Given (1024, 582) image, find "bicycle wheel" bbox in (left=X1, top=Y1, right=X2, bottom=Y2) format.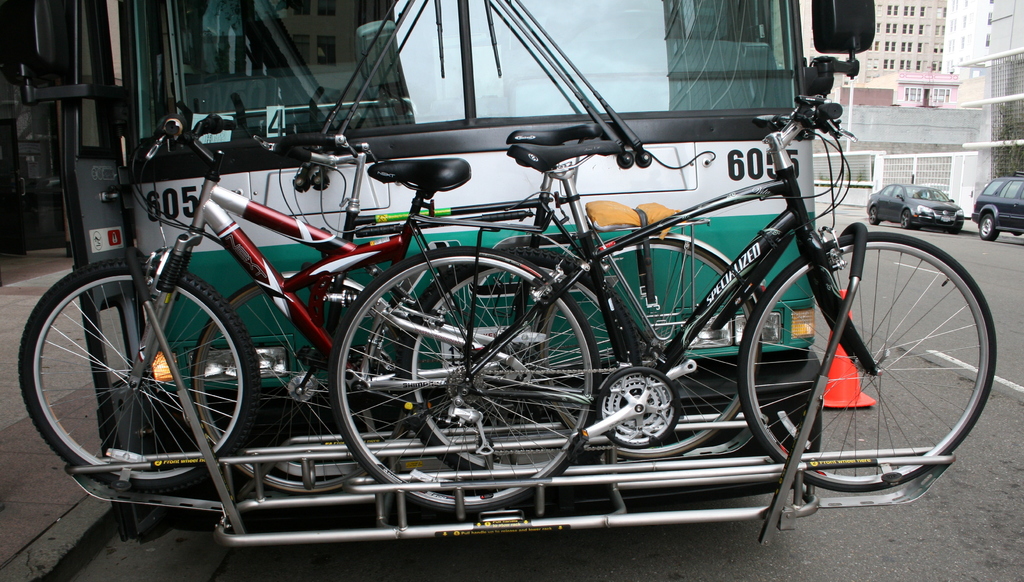
(left=331, top=243, right=596, bottom=519).
